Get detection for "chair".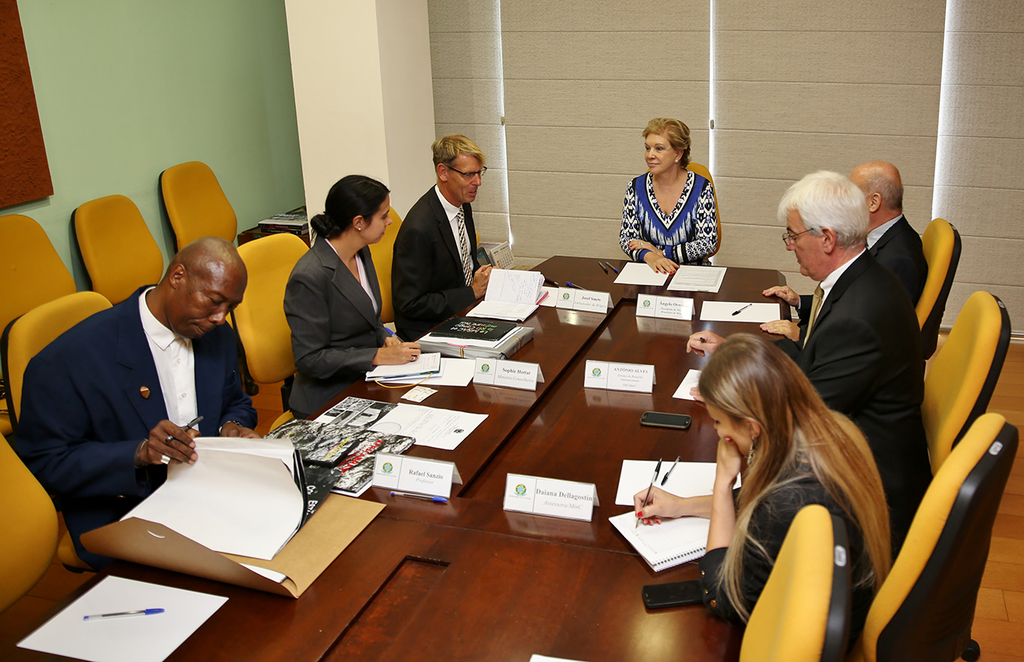
Detection: region(736, 503, 866, 661).
